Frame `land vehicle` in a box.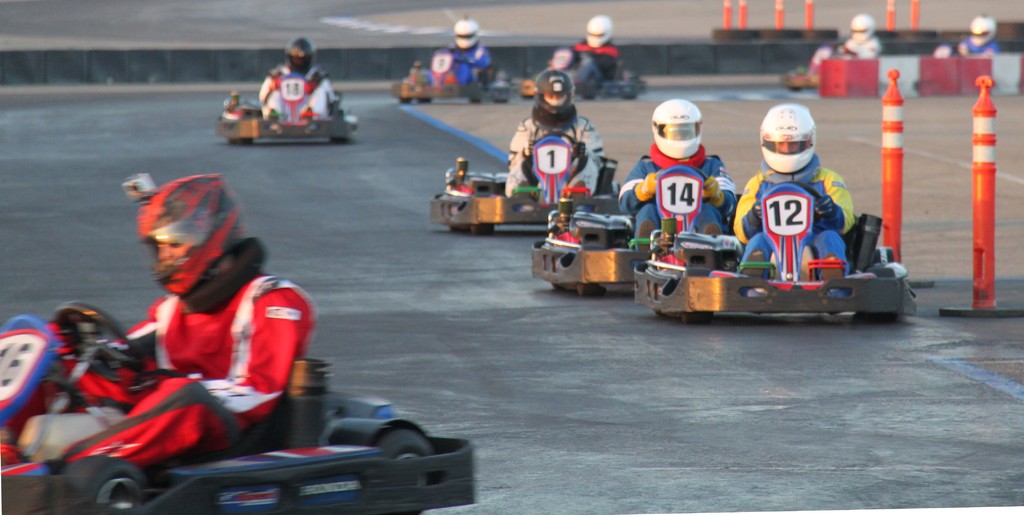
BBox(627, 213, 922, 319).
